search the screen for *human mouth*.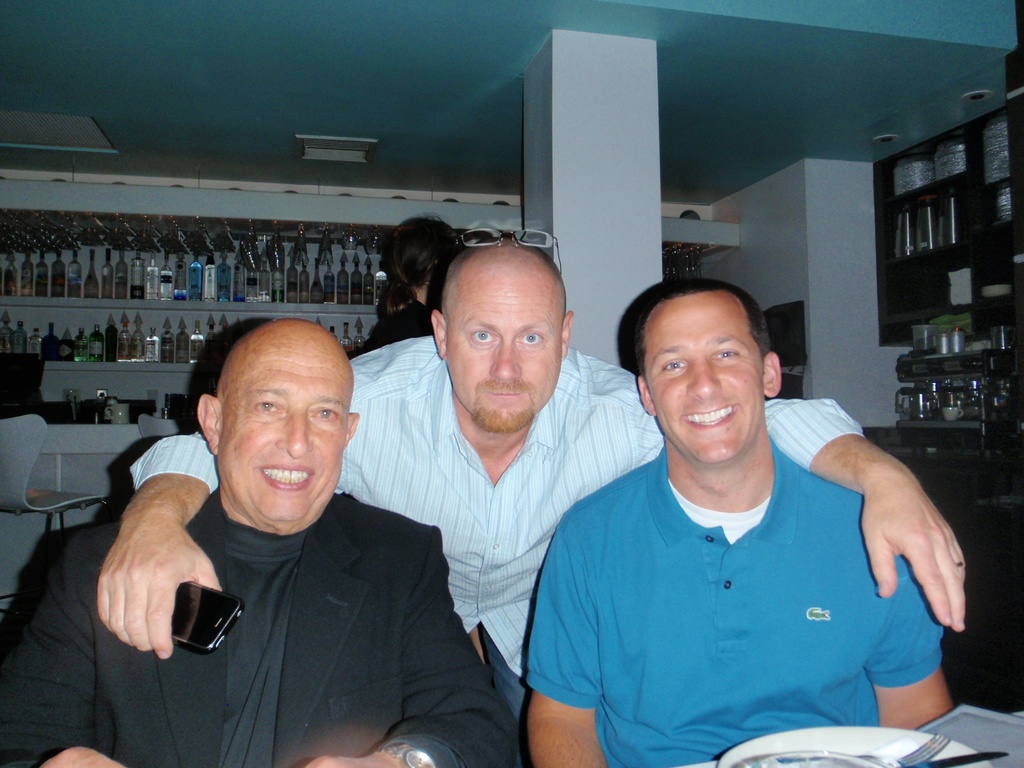
Found at Rect(485, 390, 523, 397).
